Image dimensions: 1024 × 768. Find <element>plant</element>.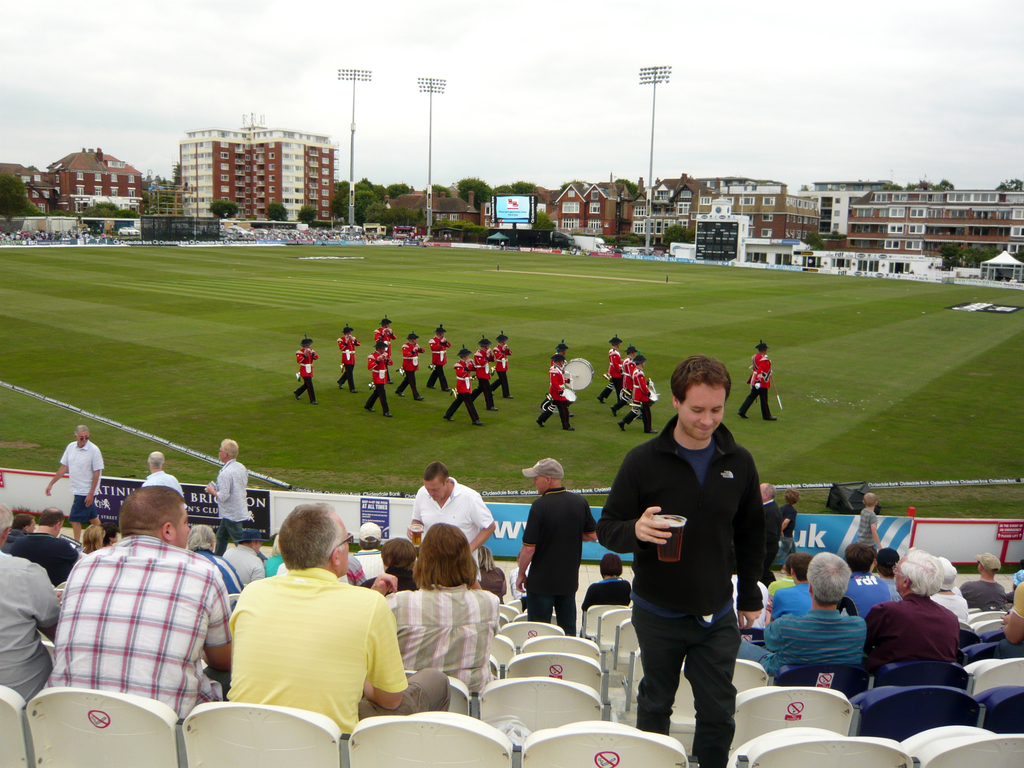
region(450, 220, 459, 228).
